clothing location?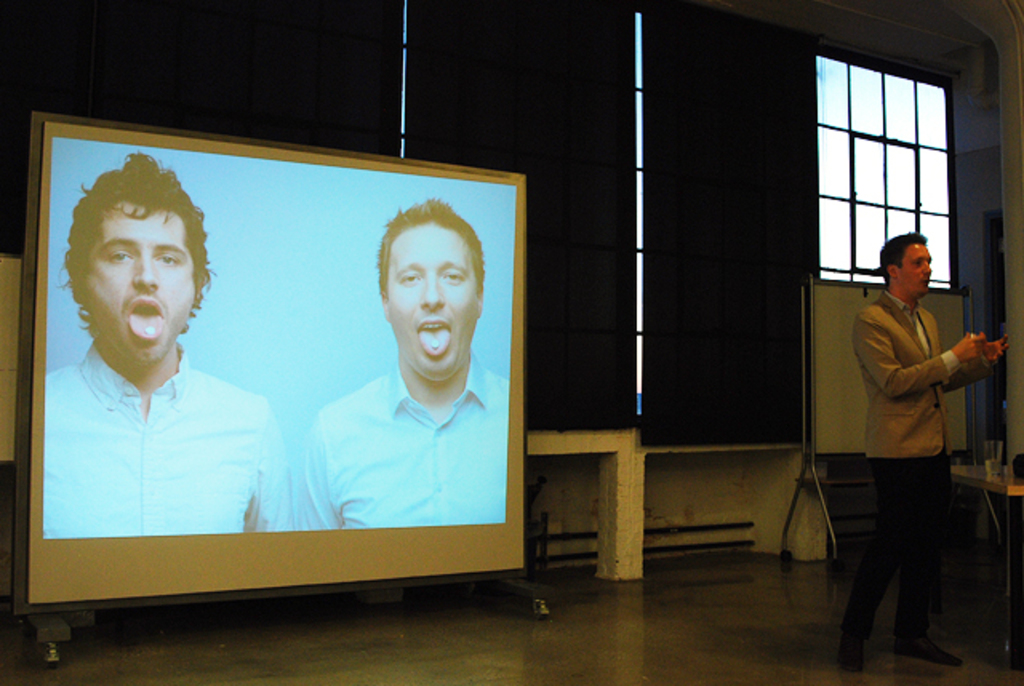
pyautogui.locateOnScreen(298, 349, 509, 529)
